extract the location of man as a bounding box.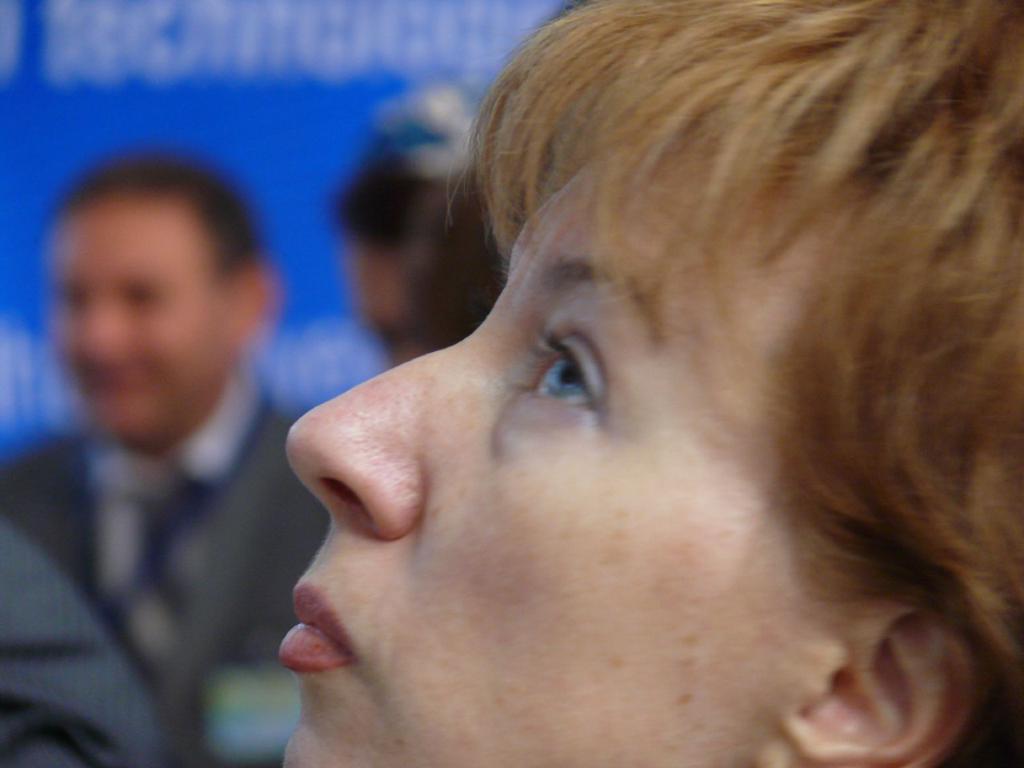
l=10, t=149, r=310, b=642.
